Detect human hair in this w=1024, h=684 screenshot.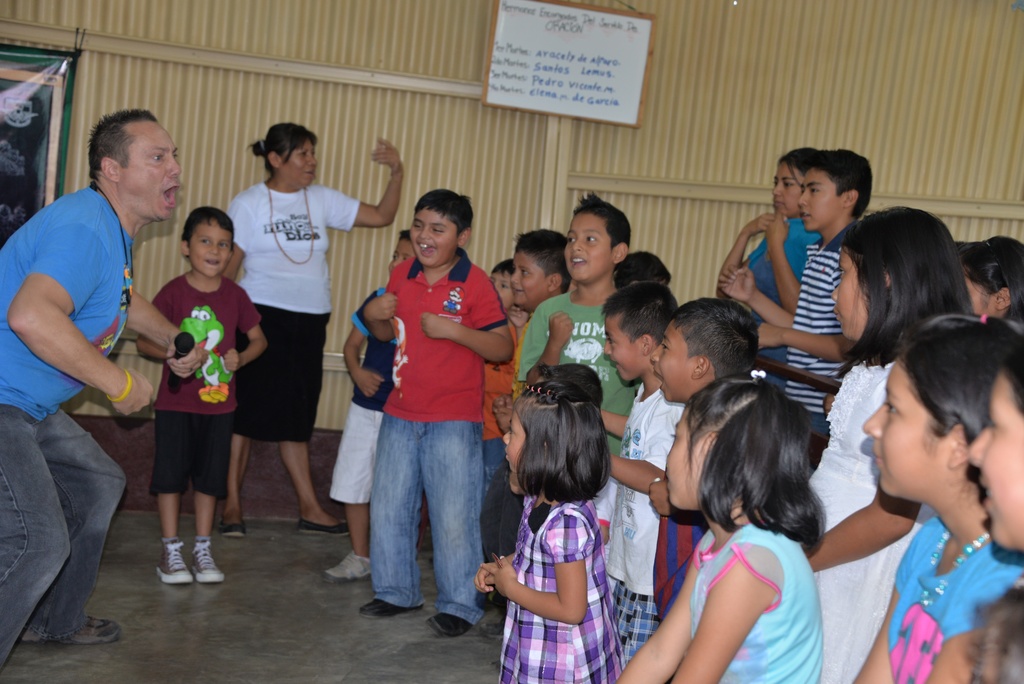
Detection: Rect(414, 186, 473, 240).
